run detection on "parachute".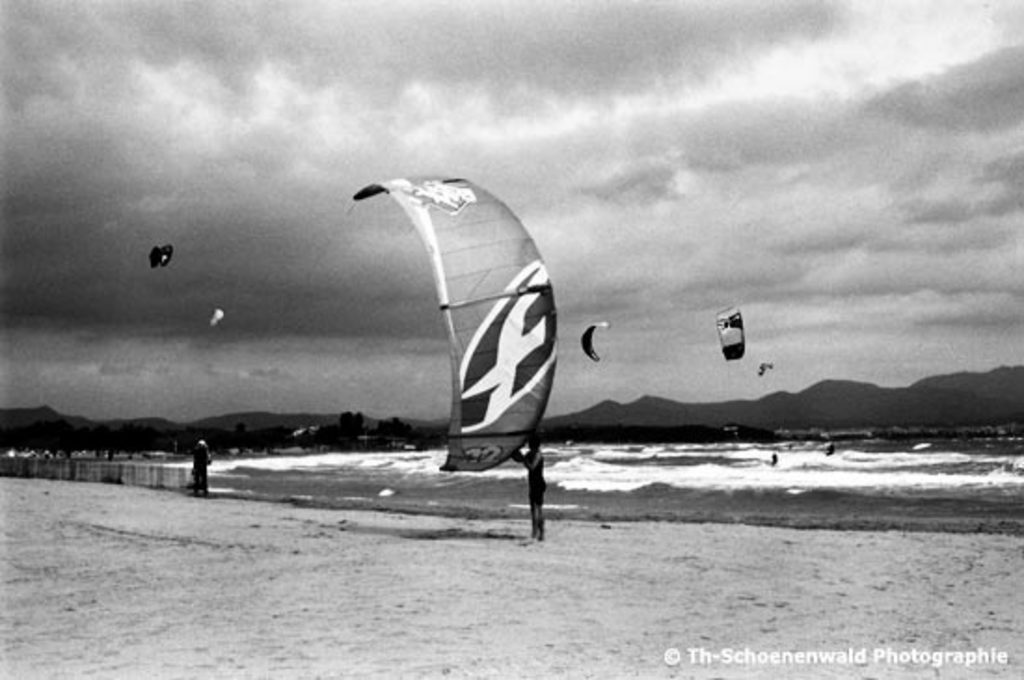
Result: select_region(709, 300, 773, 449).
